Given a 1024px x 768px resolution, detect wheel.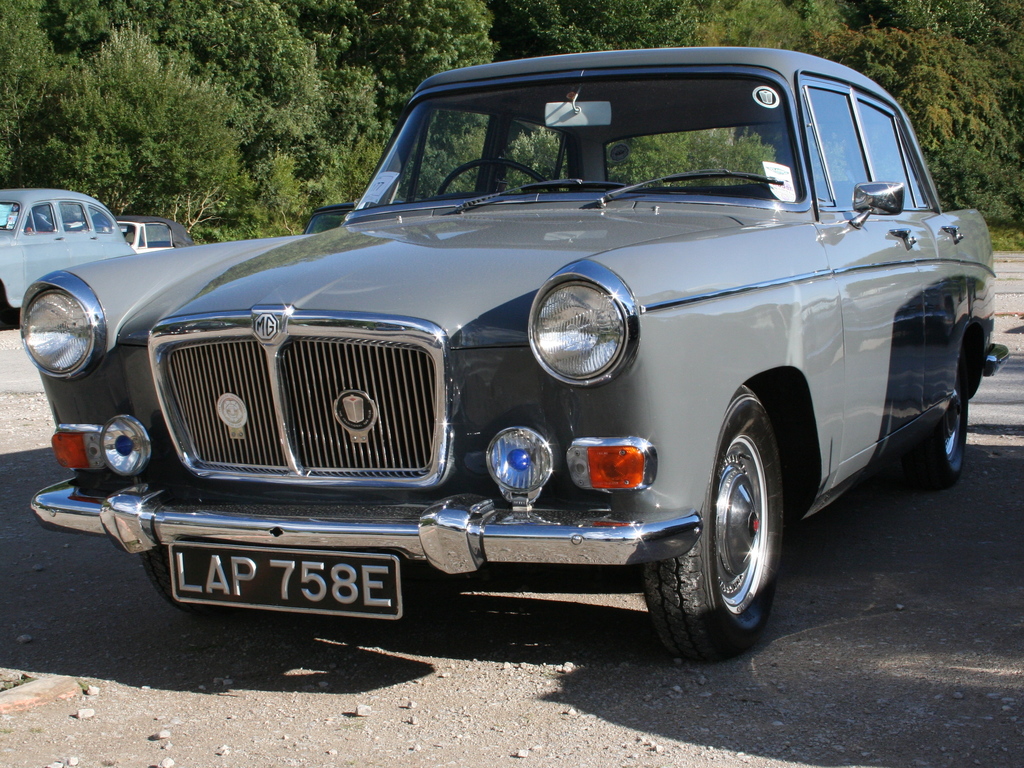
(x1=138, y1=551, x2=193, y2=610).
